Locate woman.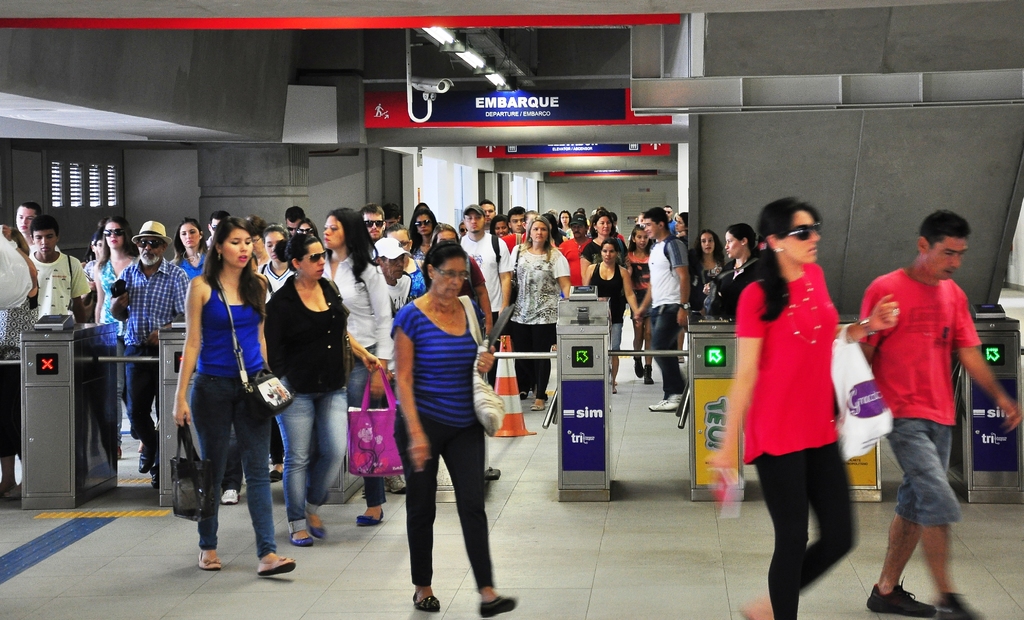
Bounding box: (x1=325, y1=204, x2=396, y2=525).
